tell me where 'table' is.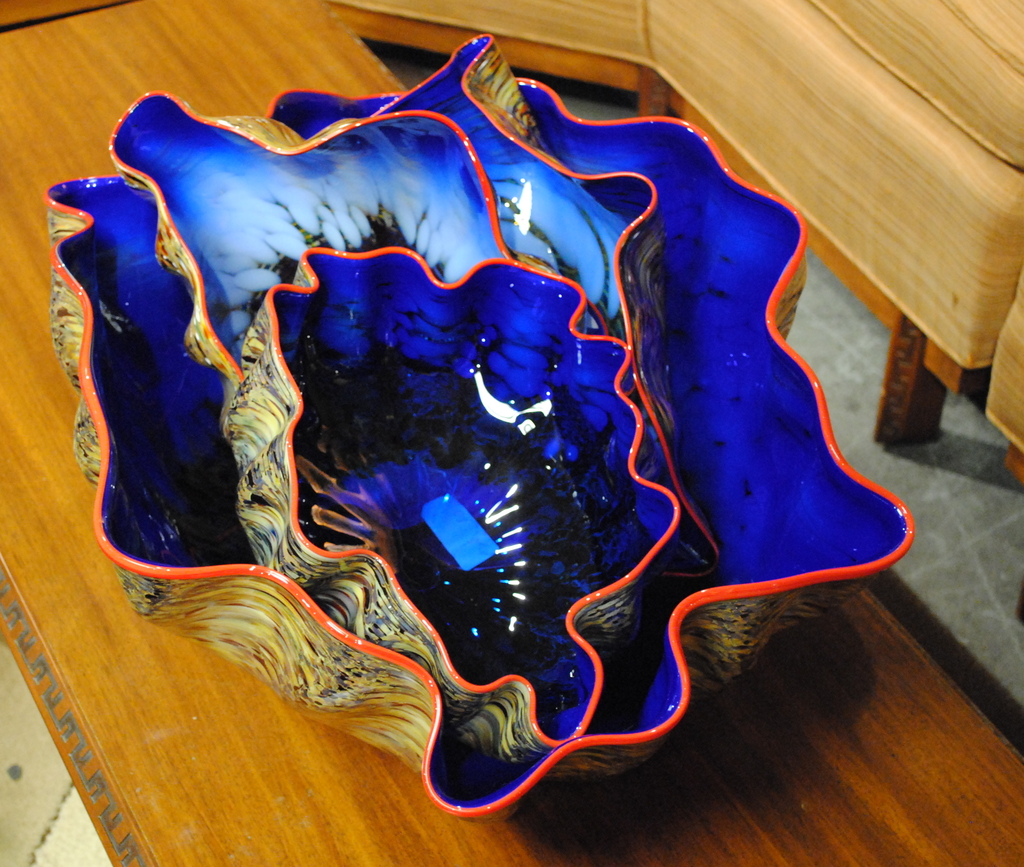
'table' is at (left=0, top=0, right=1023, bottom=866).
